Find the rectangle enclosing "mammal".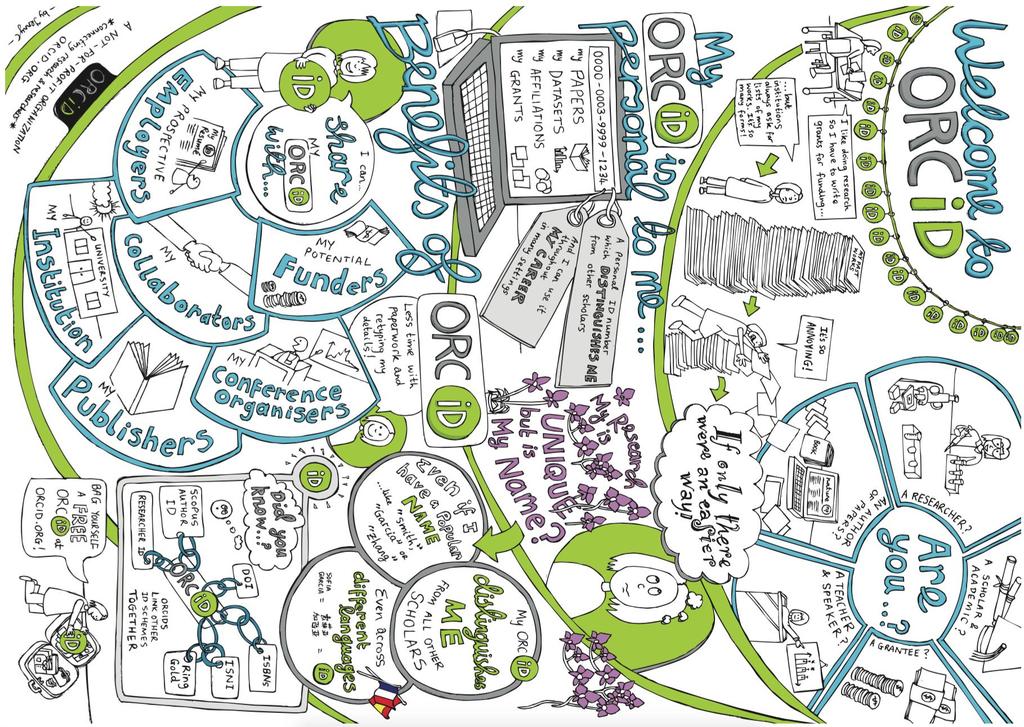
BBox(783, 605, 810, 647).
